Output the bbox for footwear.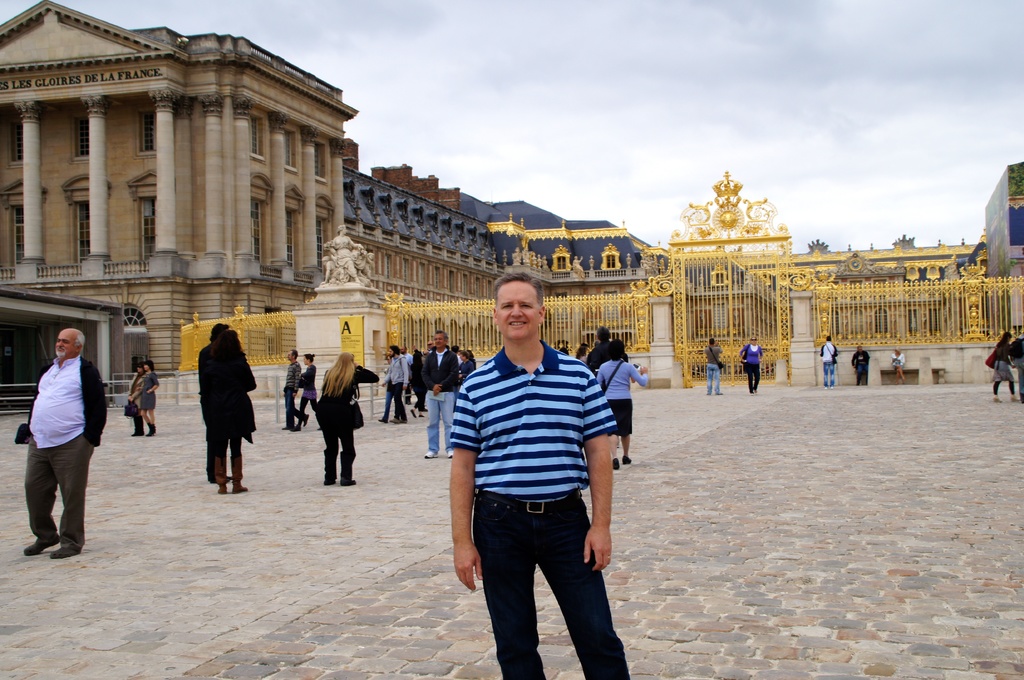
{"x1": 825, "y1": 386, "x2": 828, "y2": 390}.
